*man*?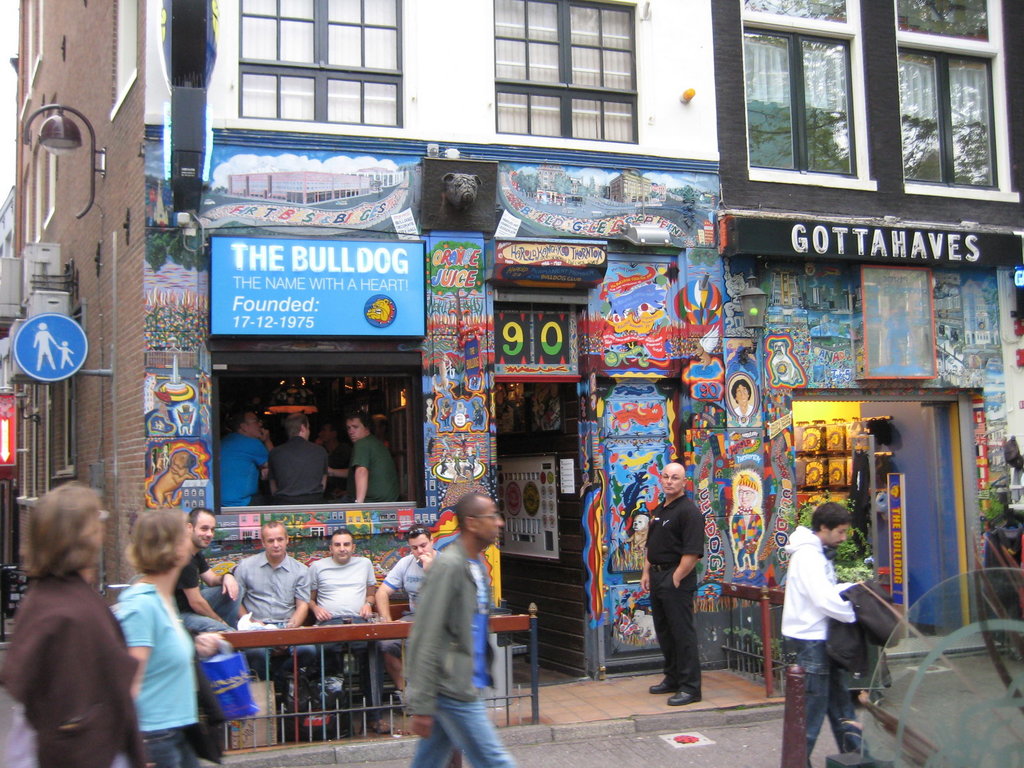
x1=313 y1=526 x2=387 y2=728
